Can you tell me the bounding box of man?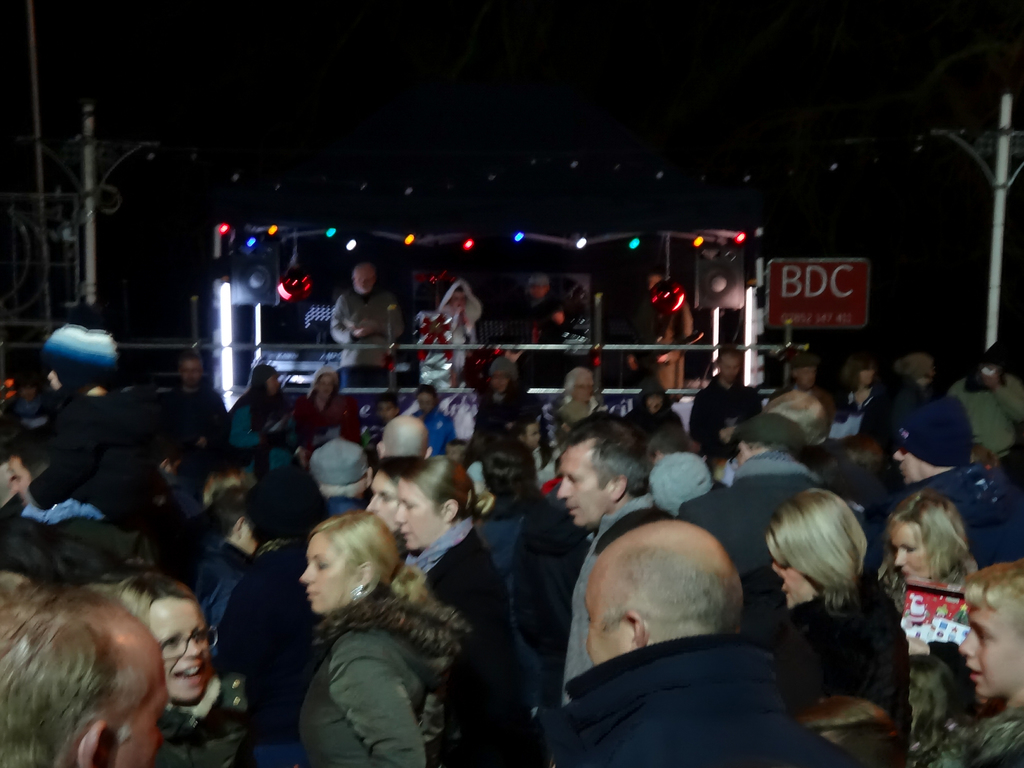
<box>327,262,401,372</box>.
